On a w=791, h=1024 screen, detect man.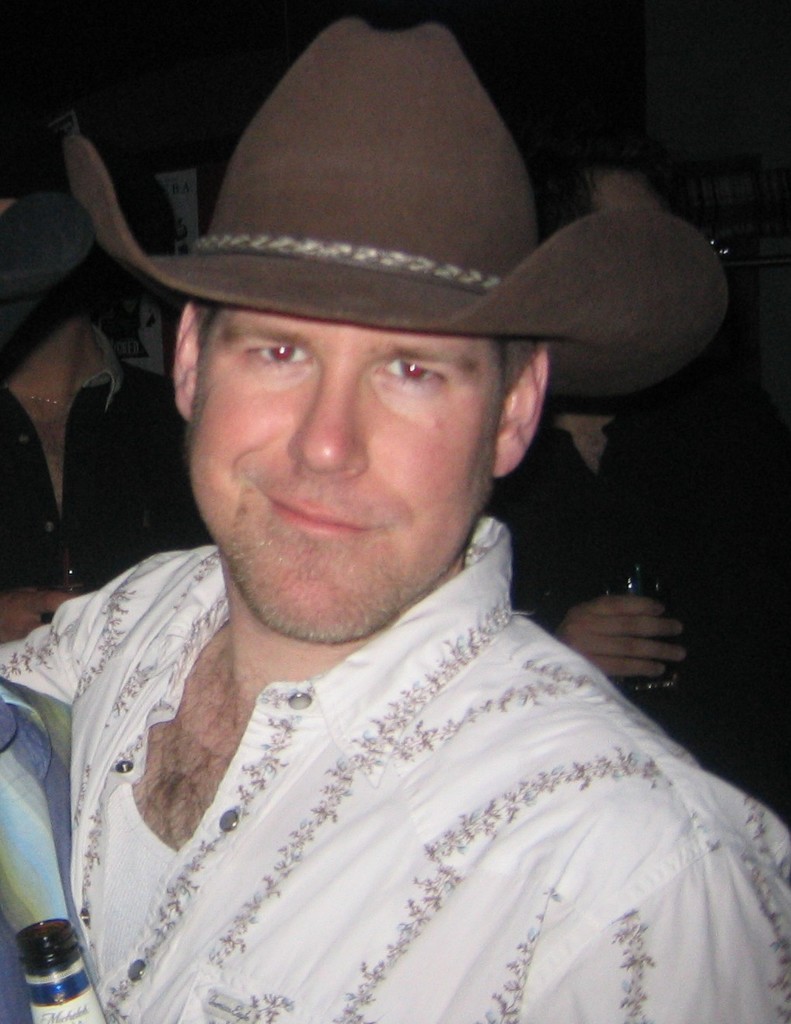
0,72,777,1022.
